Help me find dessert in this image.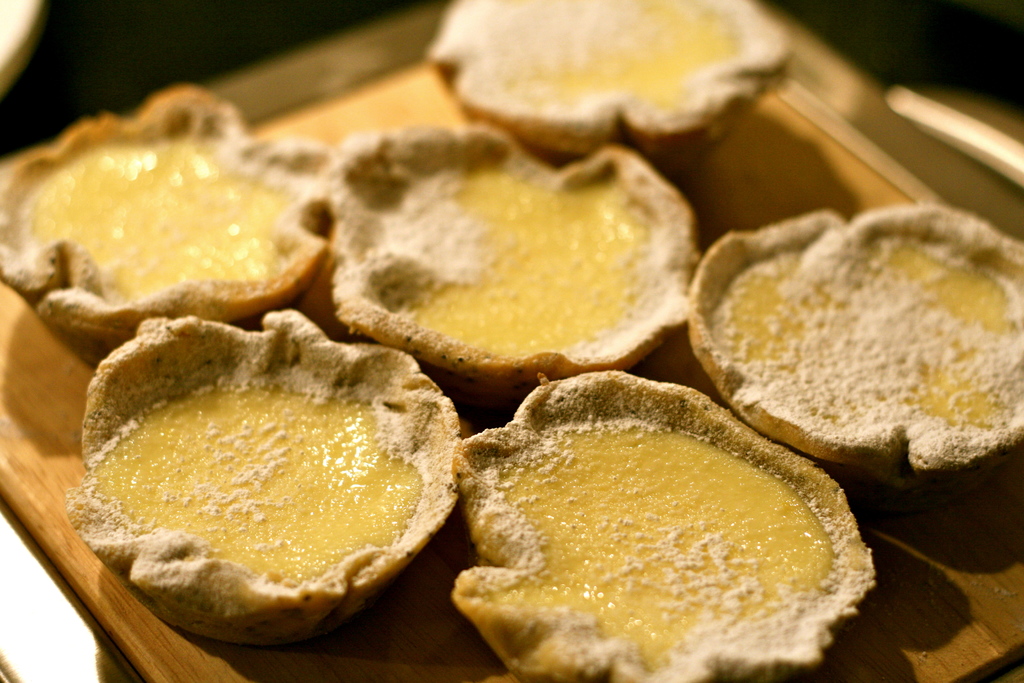
Found it: [x1=81, y1=320, x2=455, y2=649].
